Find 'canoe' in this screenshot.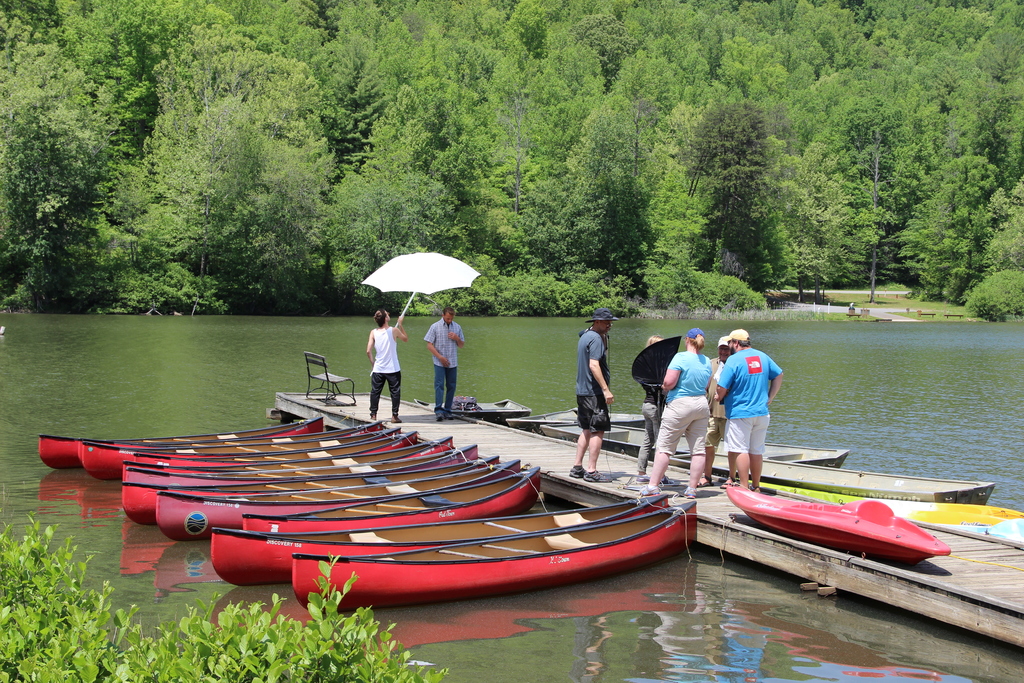
The bounding box for 'canoe' is (33,416,317,469).
